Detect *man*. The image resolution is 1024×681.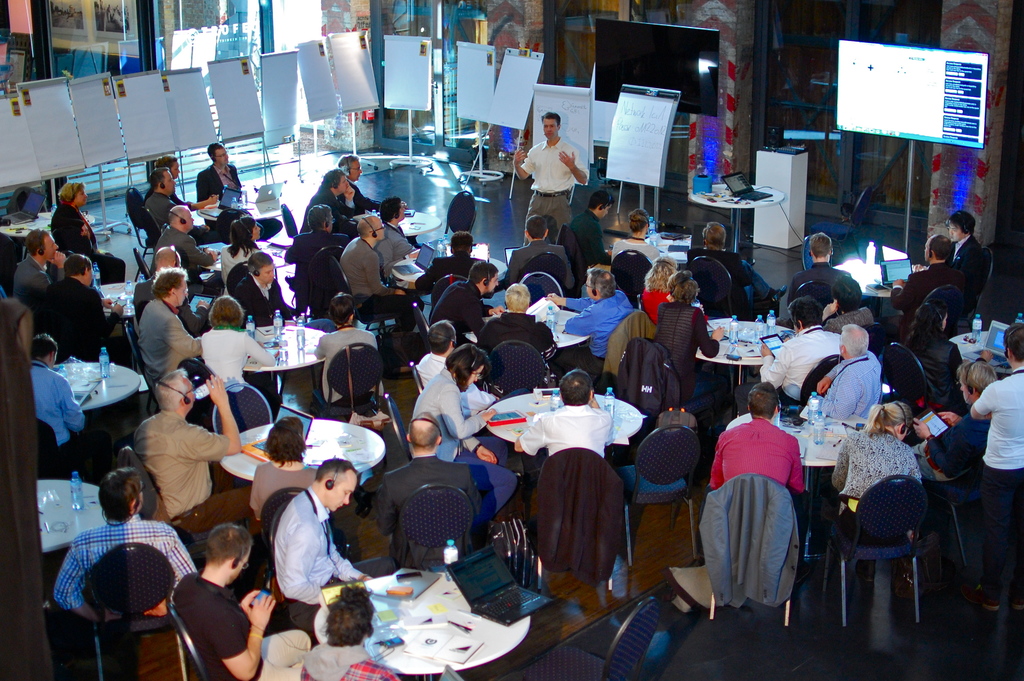
select_region(13, 229, 65, 313).
